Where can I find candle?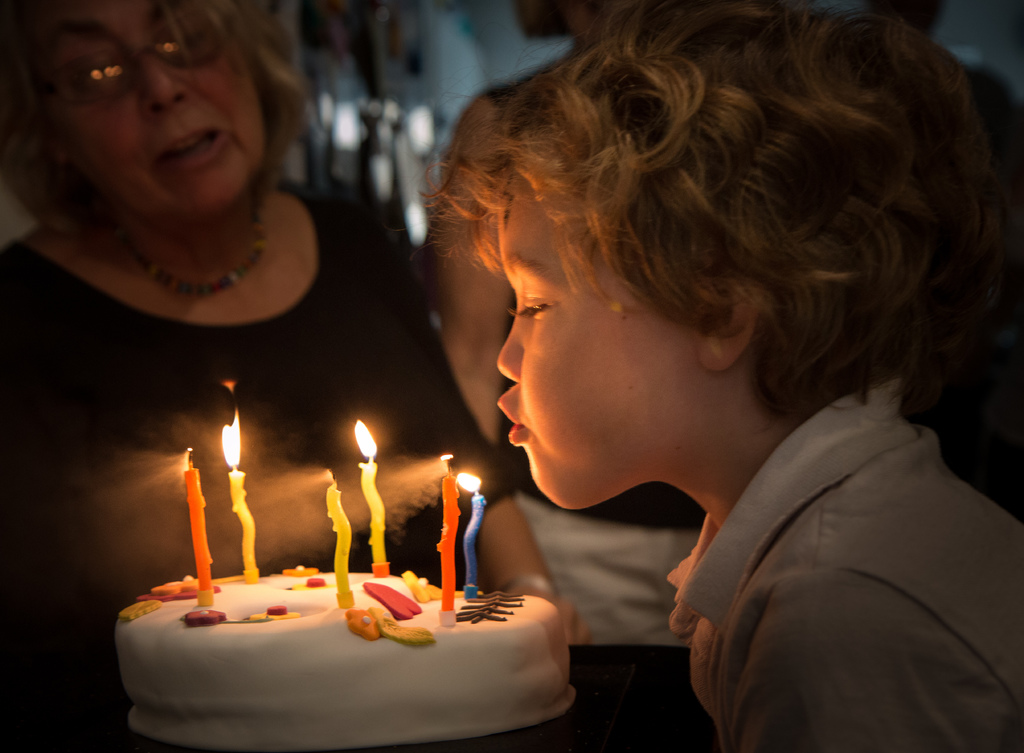
You can find it at detection(458, 476, 485, 583).
